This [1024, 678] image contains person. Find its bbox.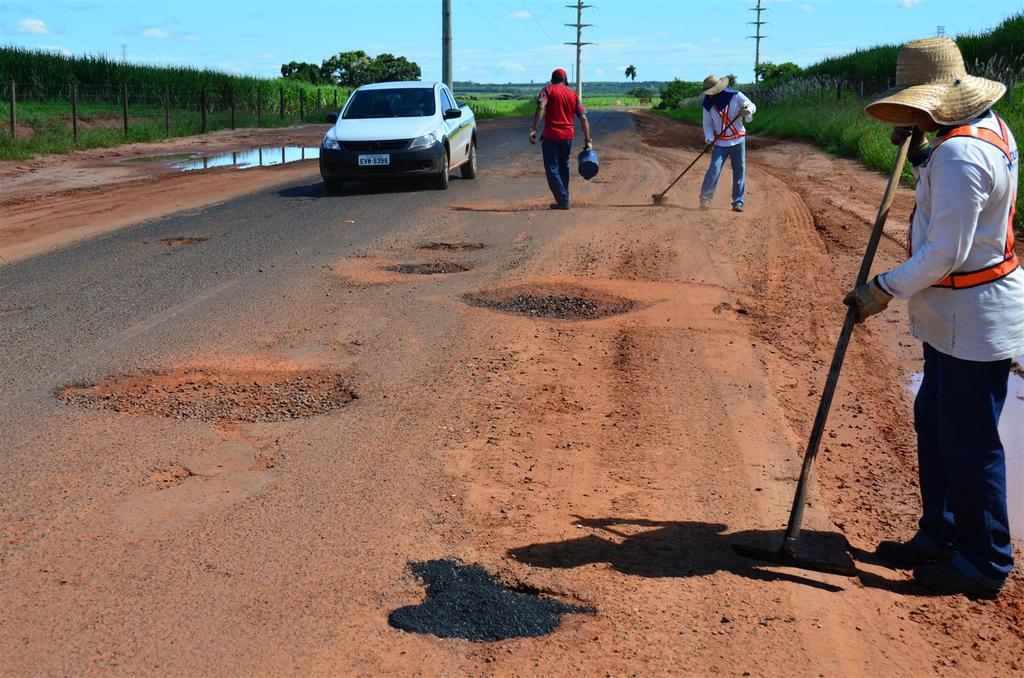
534/70/594/212.
